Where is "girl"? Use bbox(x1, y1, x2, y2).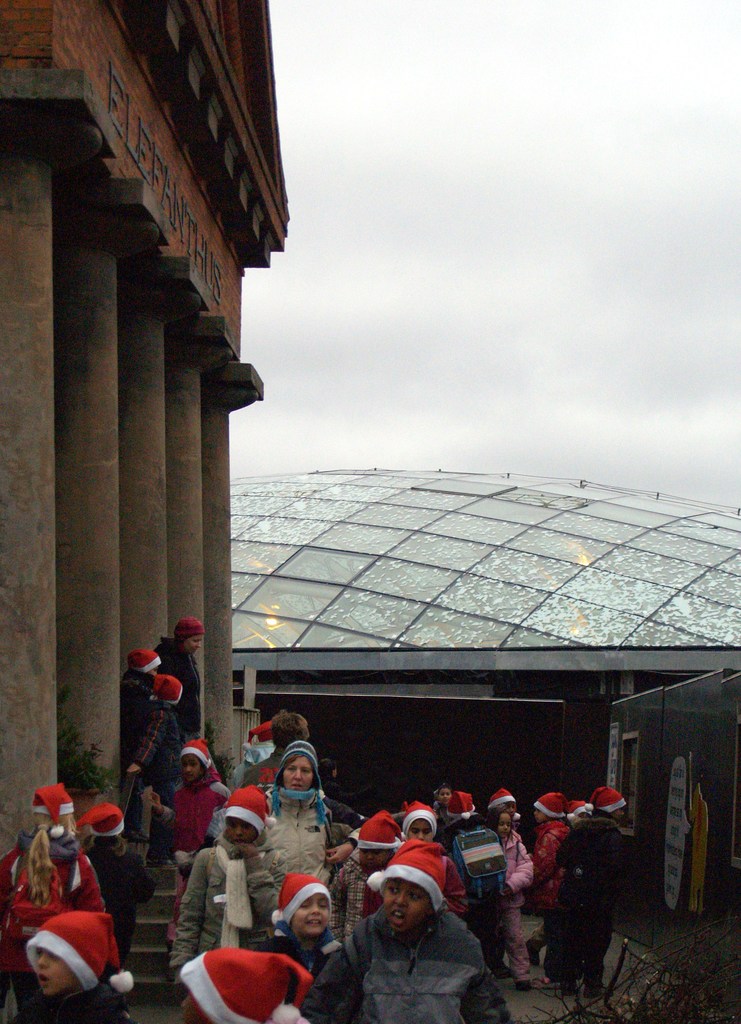
bbox(484, 807, 535, 995).
